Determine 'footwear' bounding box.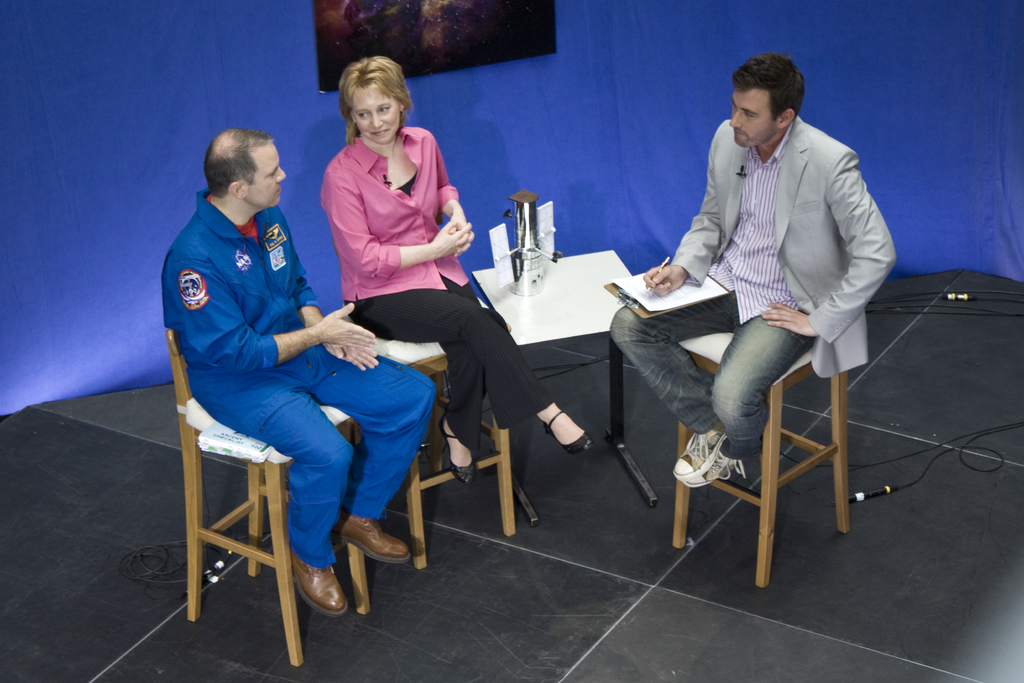
Determined: pyautogui.locateOnScreen(544, 407, 595, 453).
